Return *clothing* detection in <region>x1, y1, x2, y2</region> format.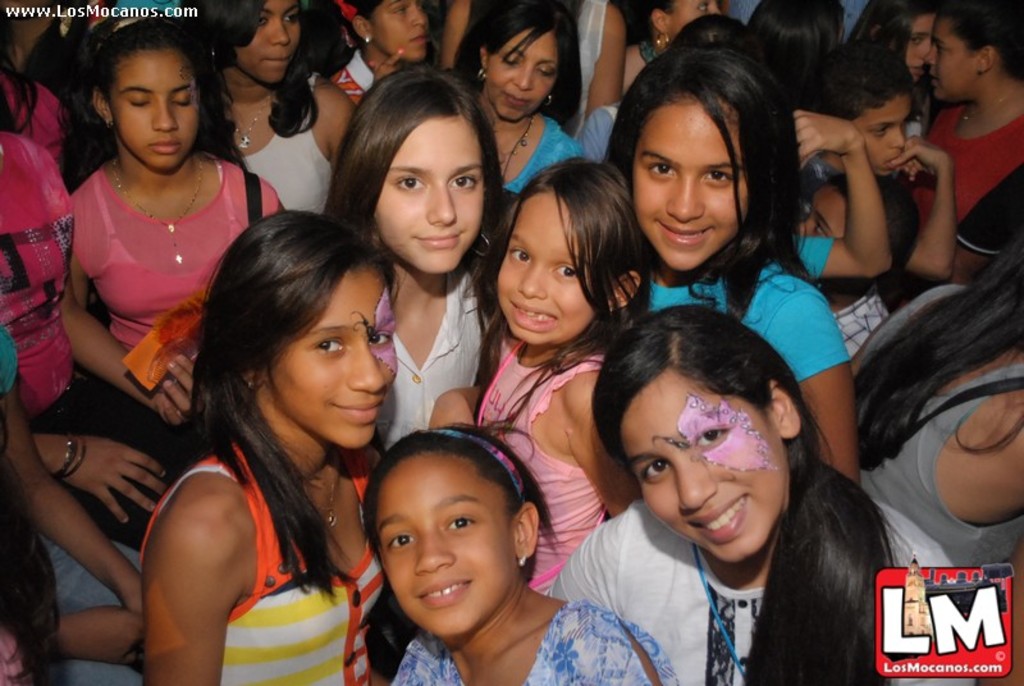
<region>0, 0, 1023, 685</region>.
